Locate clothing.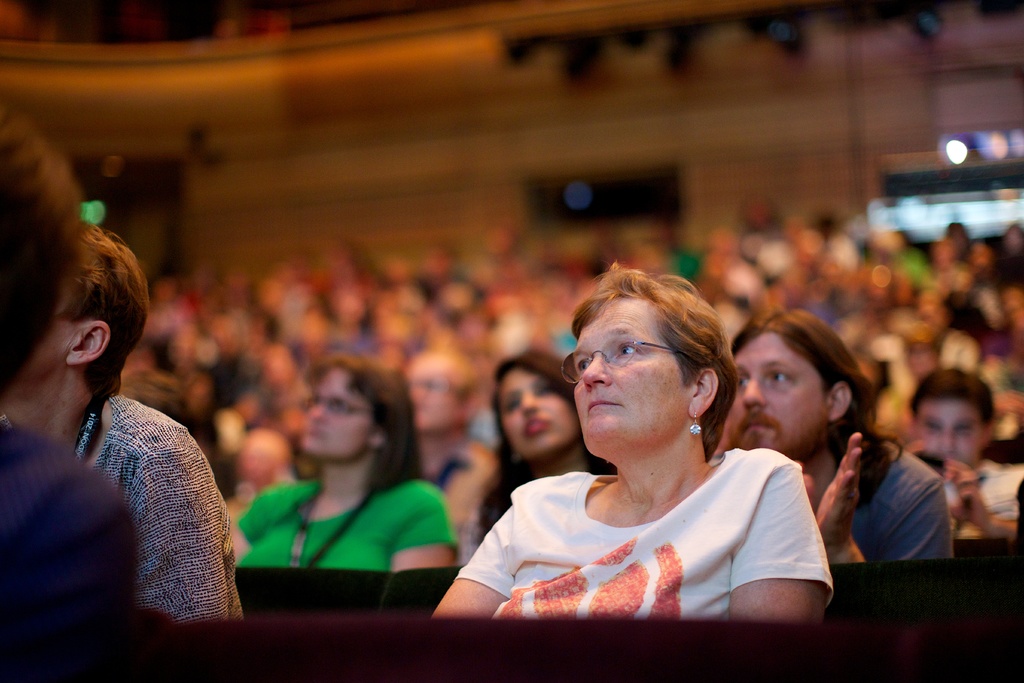
Bounding box: <bbox>800, 431, 966, 574</bbox>.
